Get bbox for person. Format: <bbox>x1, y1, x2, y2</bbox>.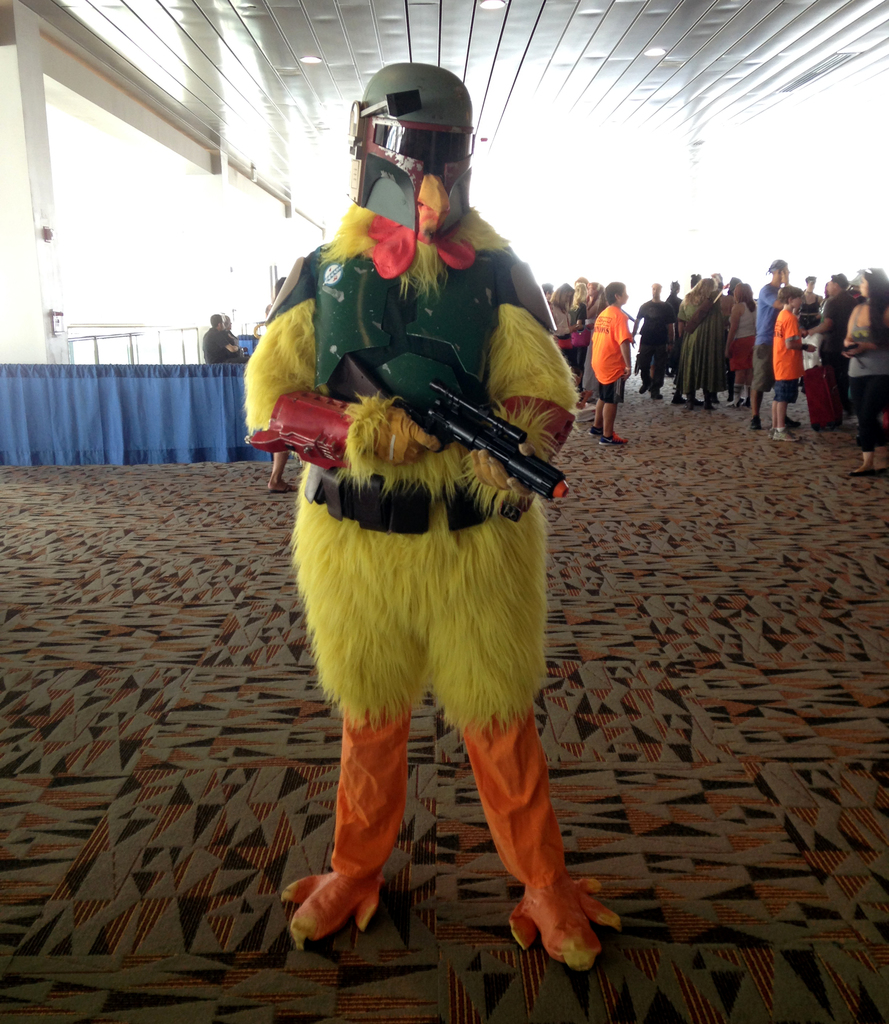
<bbox>726, 280, 757, 397</bbox>.
